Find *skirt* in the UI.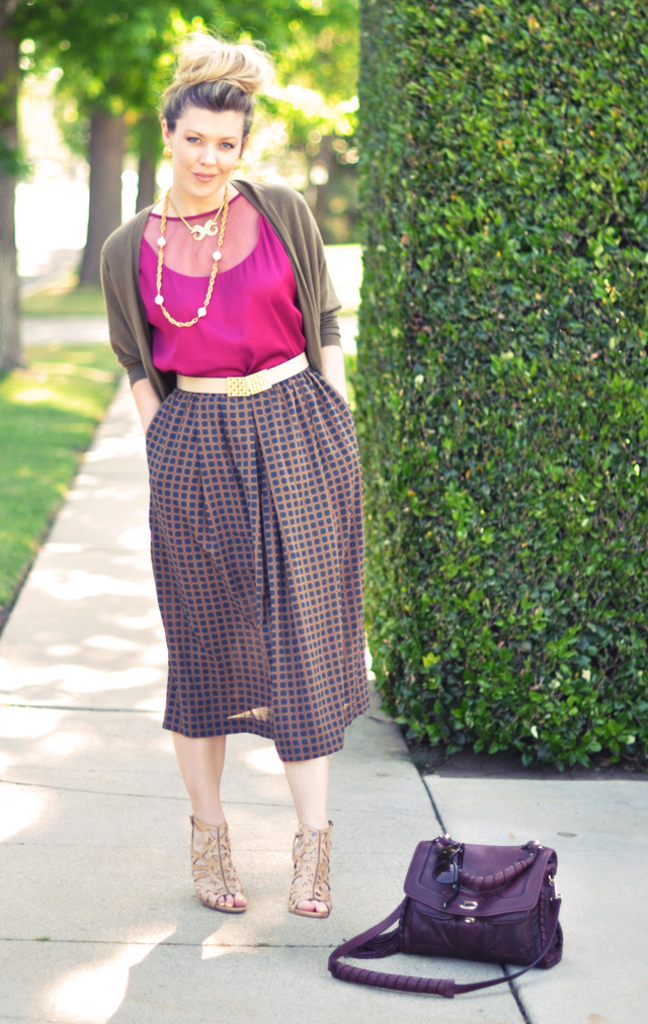
UI element at {"left": 141, "top": 371, "right": 374, "bottom": 767}.
